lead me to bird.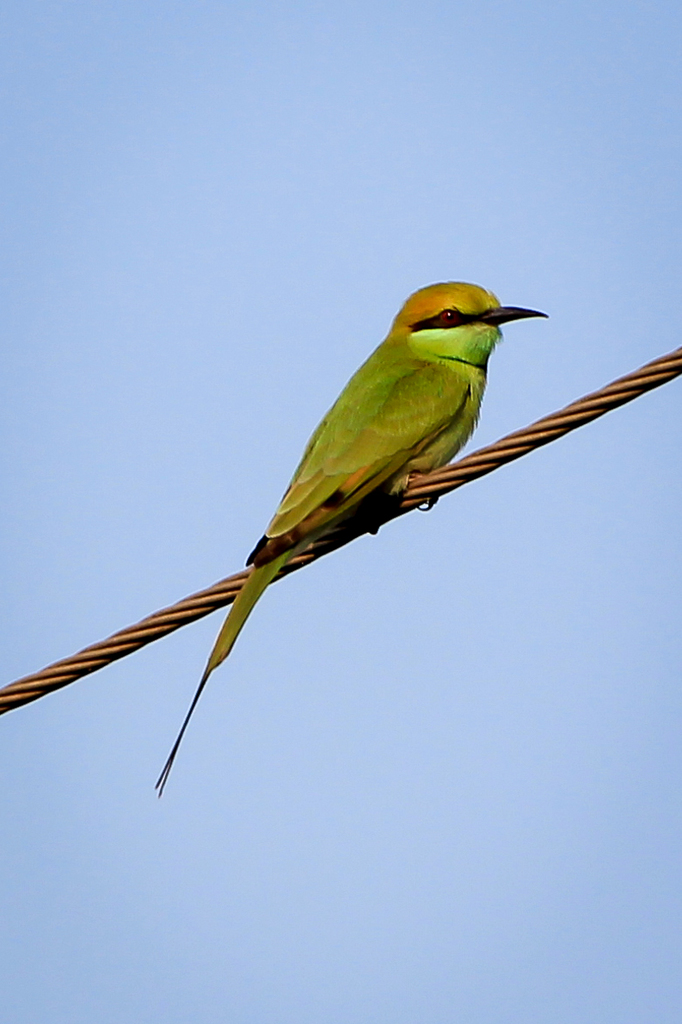
Lead to 43, 284, 572, 824.
